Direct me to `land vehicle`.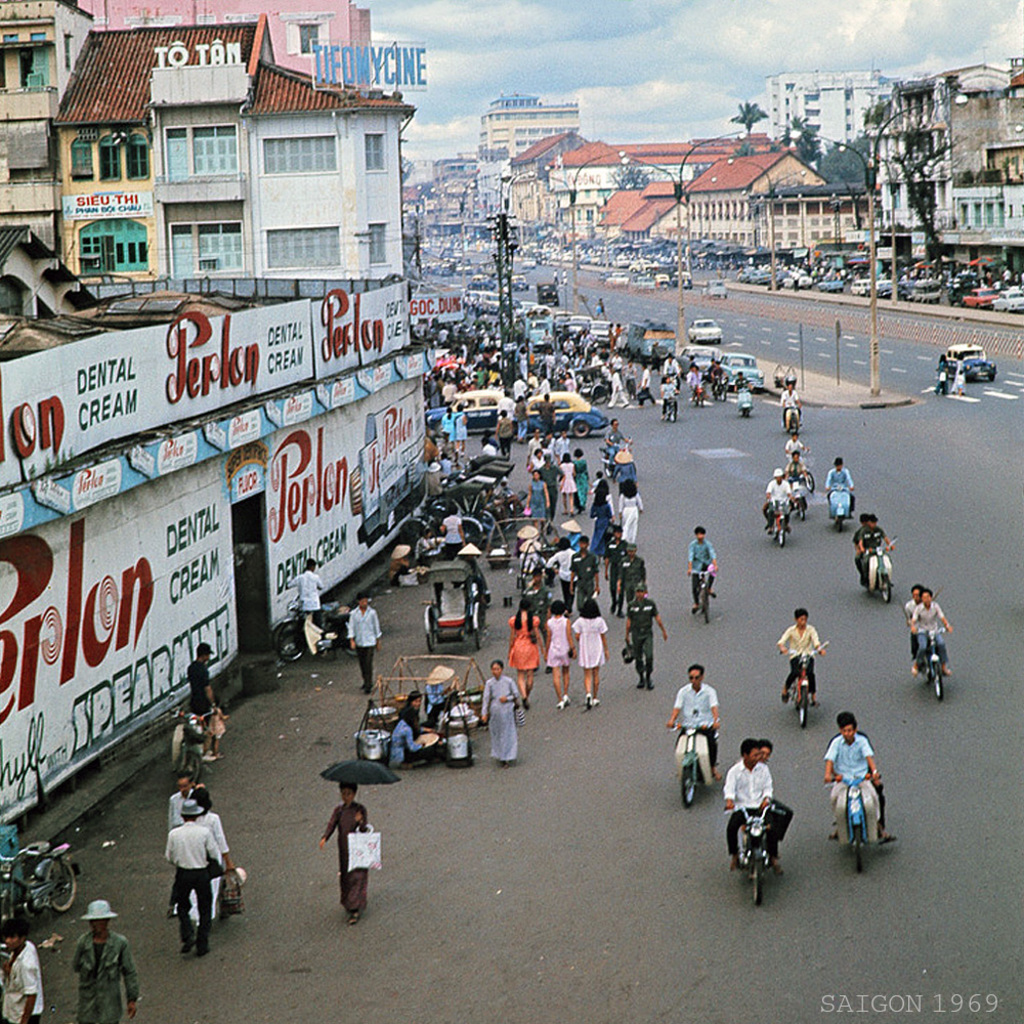
Direction: crop(996, 285, 1021, 308).
